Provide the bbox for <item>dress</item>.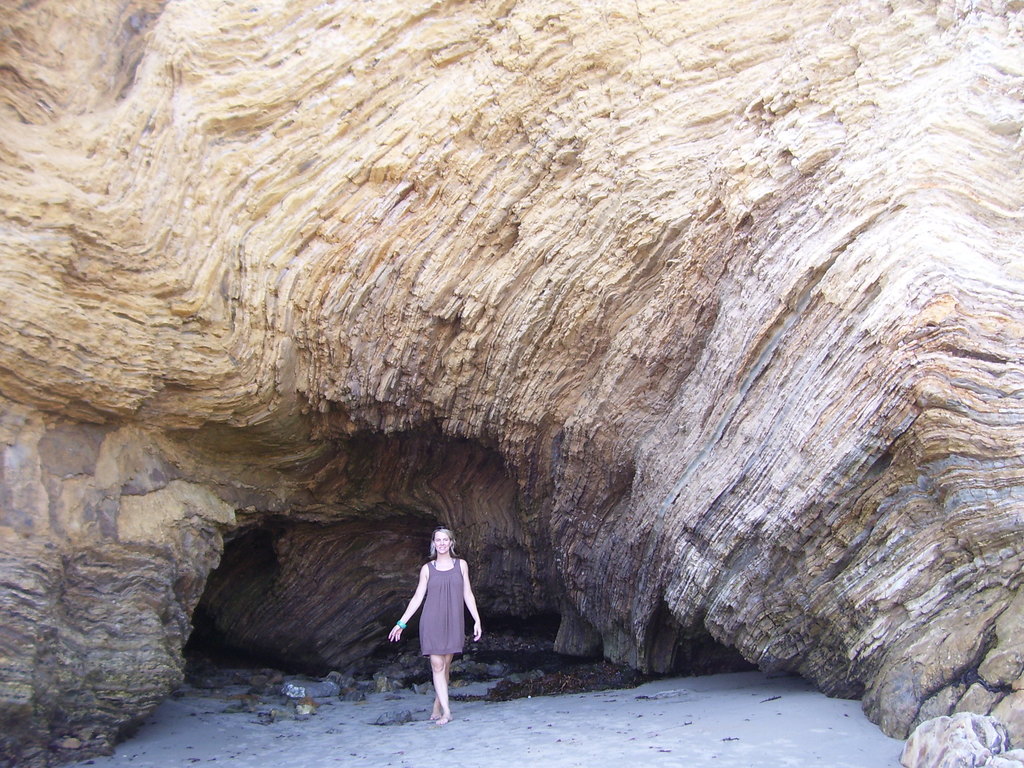
419, 558, 464, 655.
